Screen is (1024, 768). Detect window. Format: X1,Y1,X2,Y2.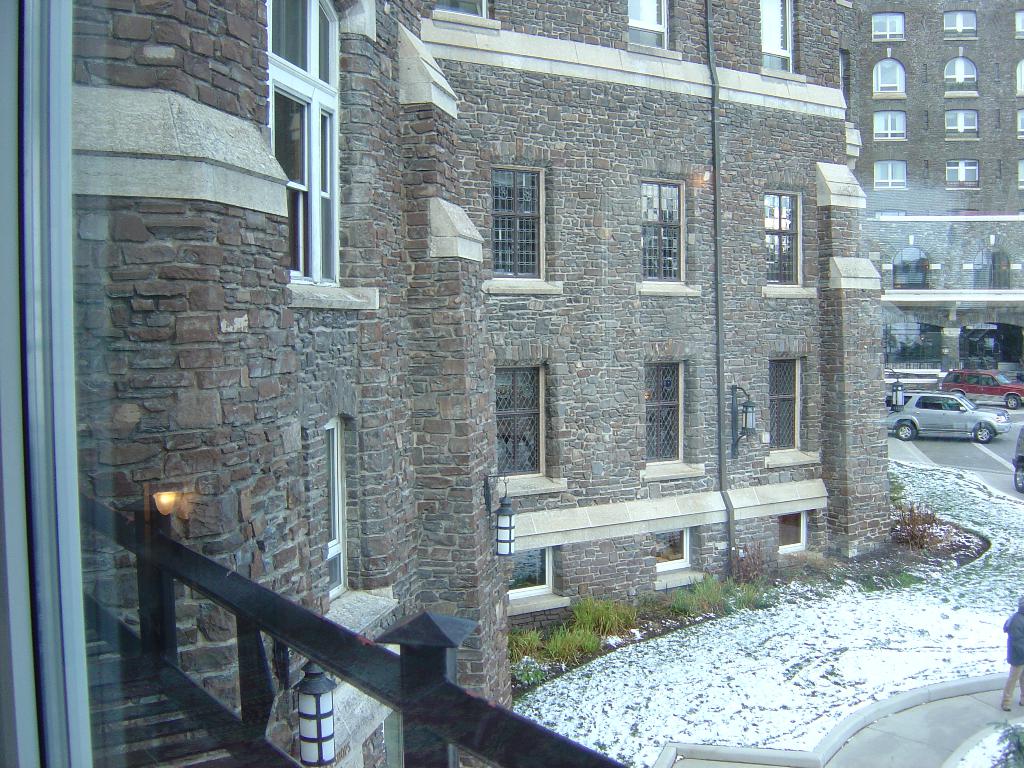
946,400,962,413.
